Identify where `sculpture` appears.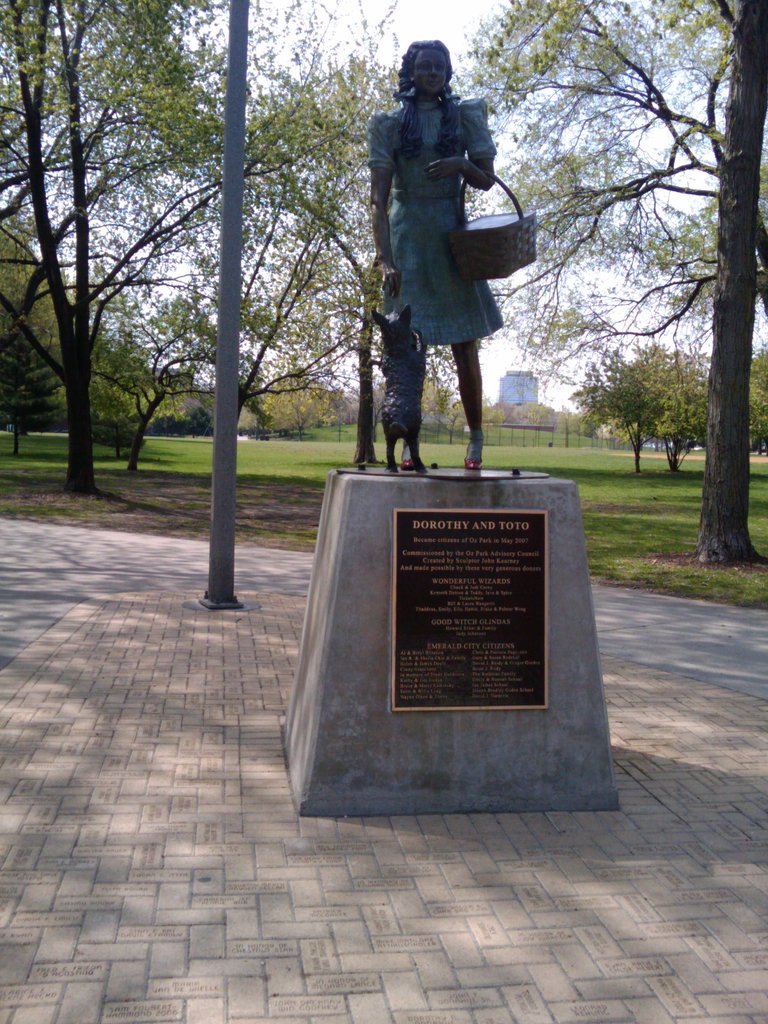
Appears at [left=356, top=49, right=533, bottom=466].
